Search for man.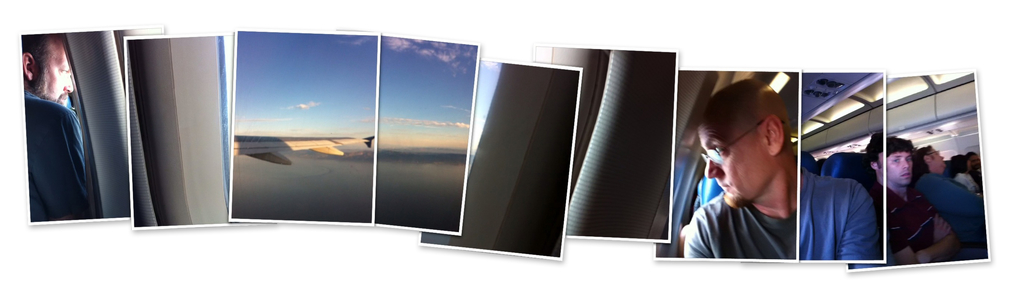
Found at <region>673, 82, 855, 271</region>.
